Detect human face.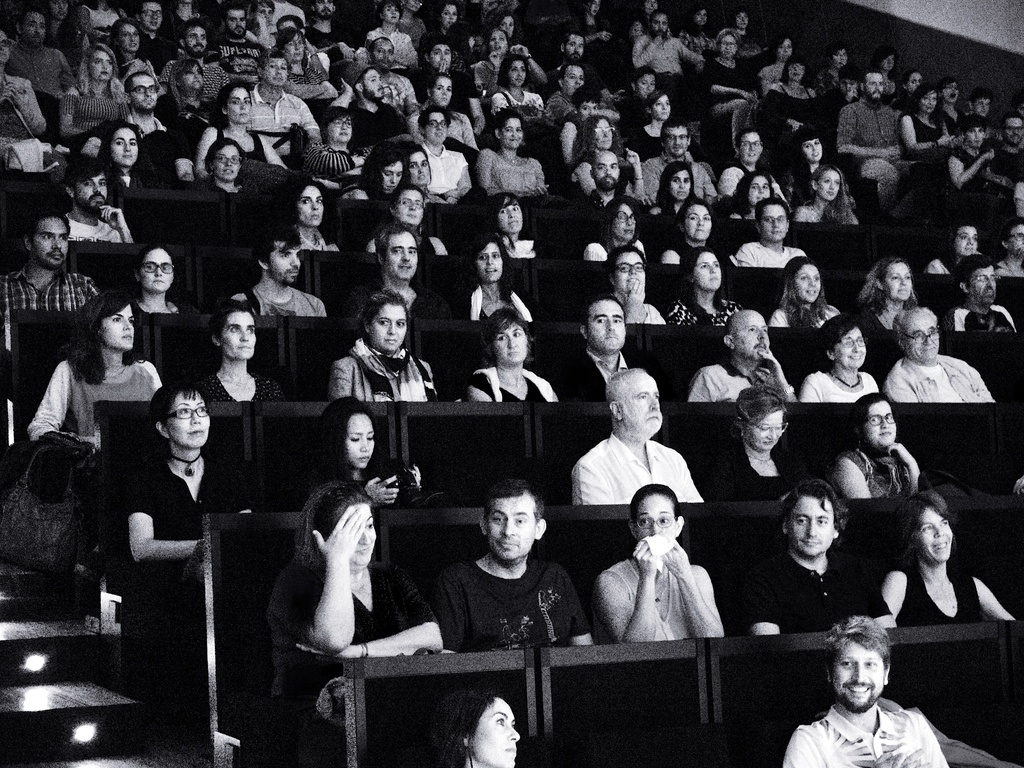
Detected at bbox=(796, 264, 819, 303).
